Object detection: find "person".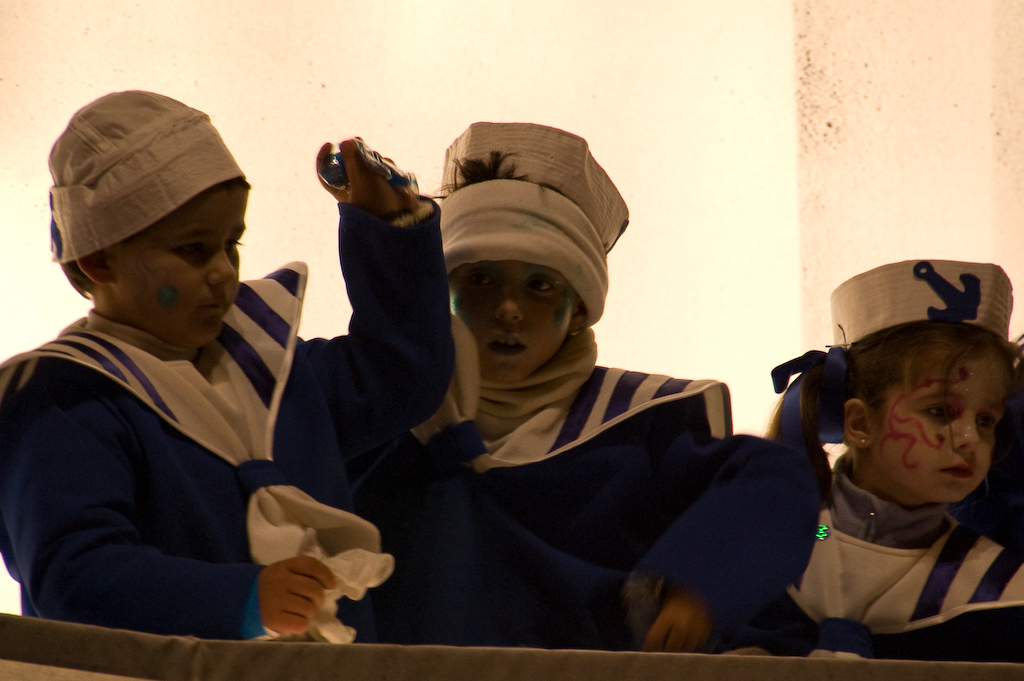
x1=0 y1=83 x2=461 y2=645.
